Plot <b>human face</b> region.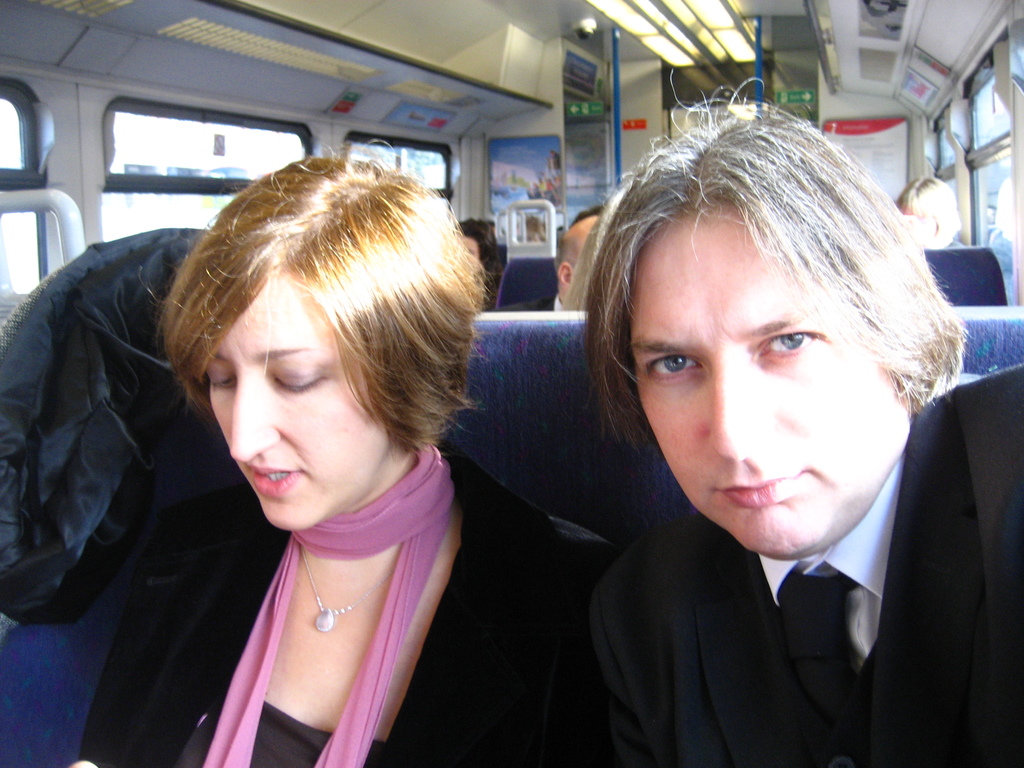
Plotted at (x1=211, y1=268, x2=381, y2=531).
